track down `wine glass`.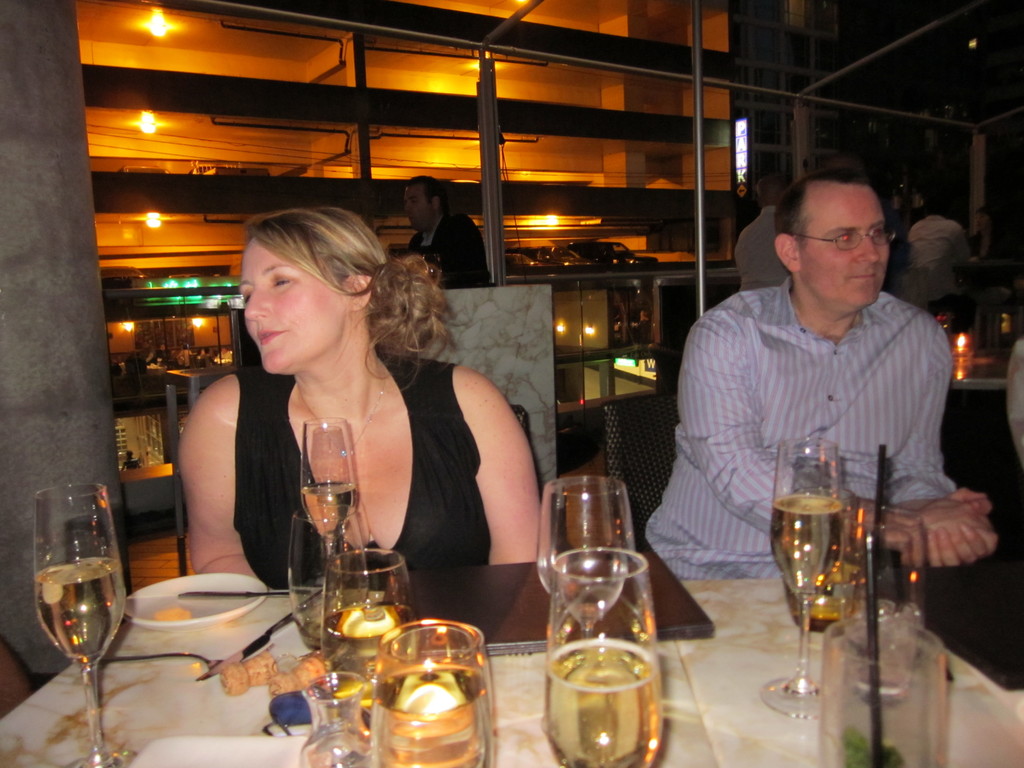
Tracked to 294/674/387/767.
